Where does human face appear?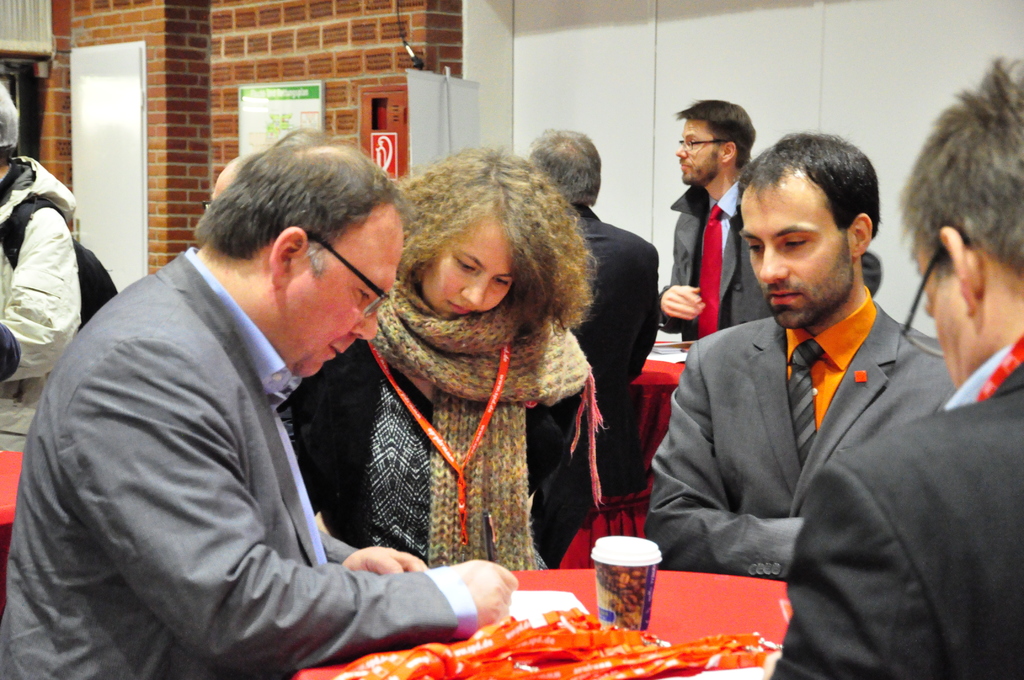
Appears at crop(279, 202, 401, 375).
